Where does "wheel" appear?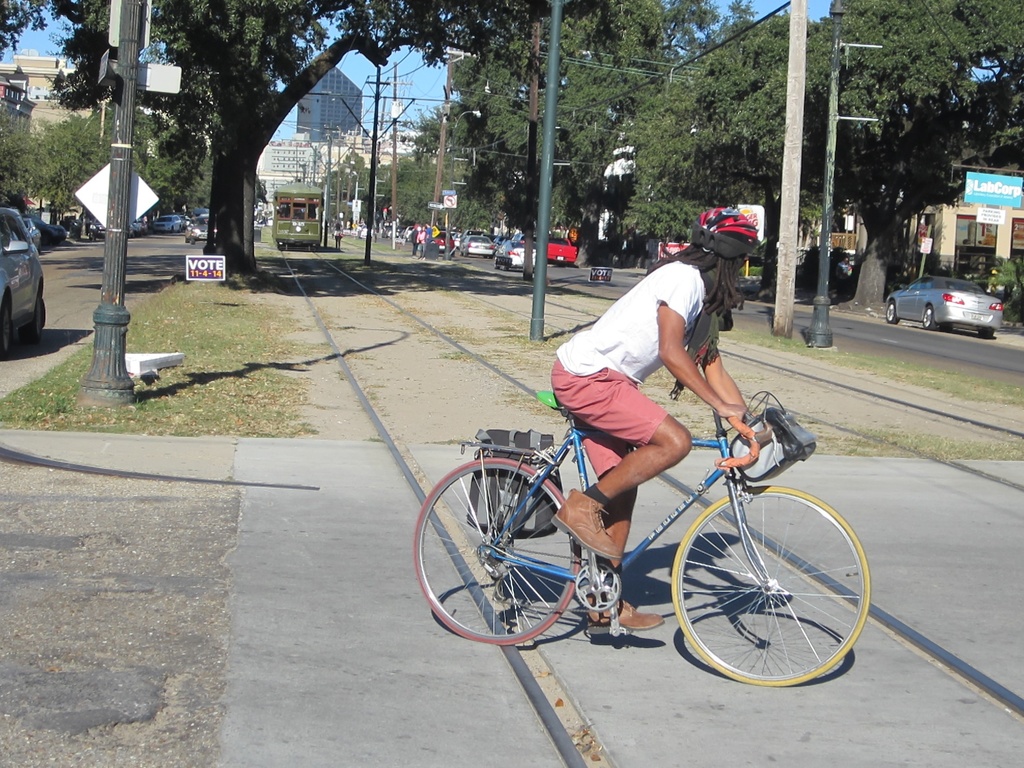
Appears at [x1=573, y1=563, x2=621, y2=613].
